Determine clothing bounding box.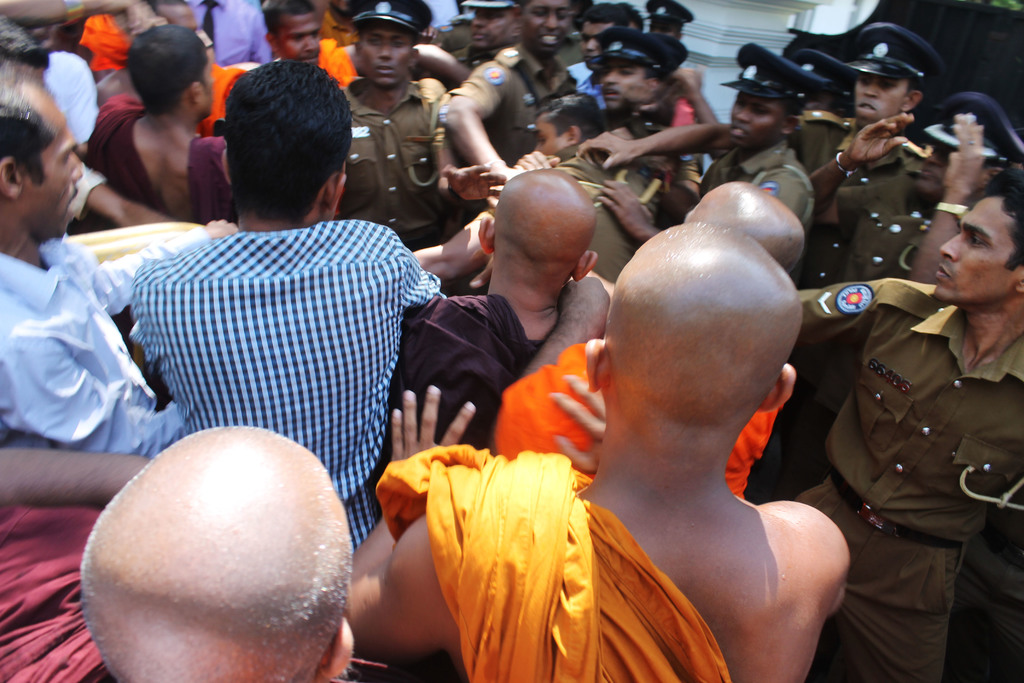
Determined: [337,71,454,251].
